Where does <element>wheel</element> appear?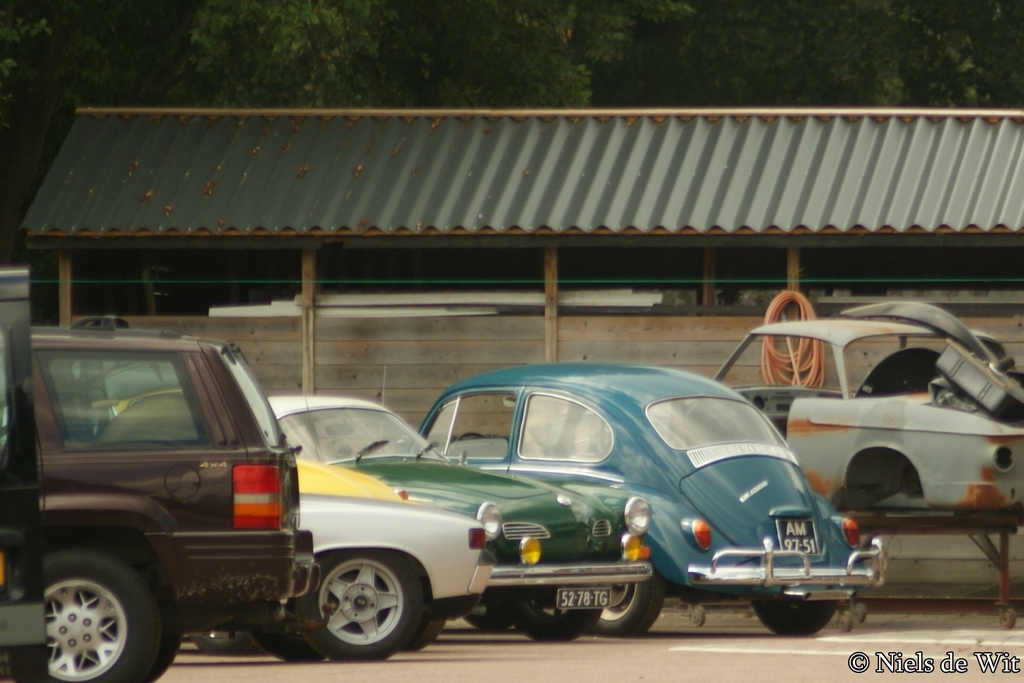
Appears at detection(410, 621, 441, 655).
